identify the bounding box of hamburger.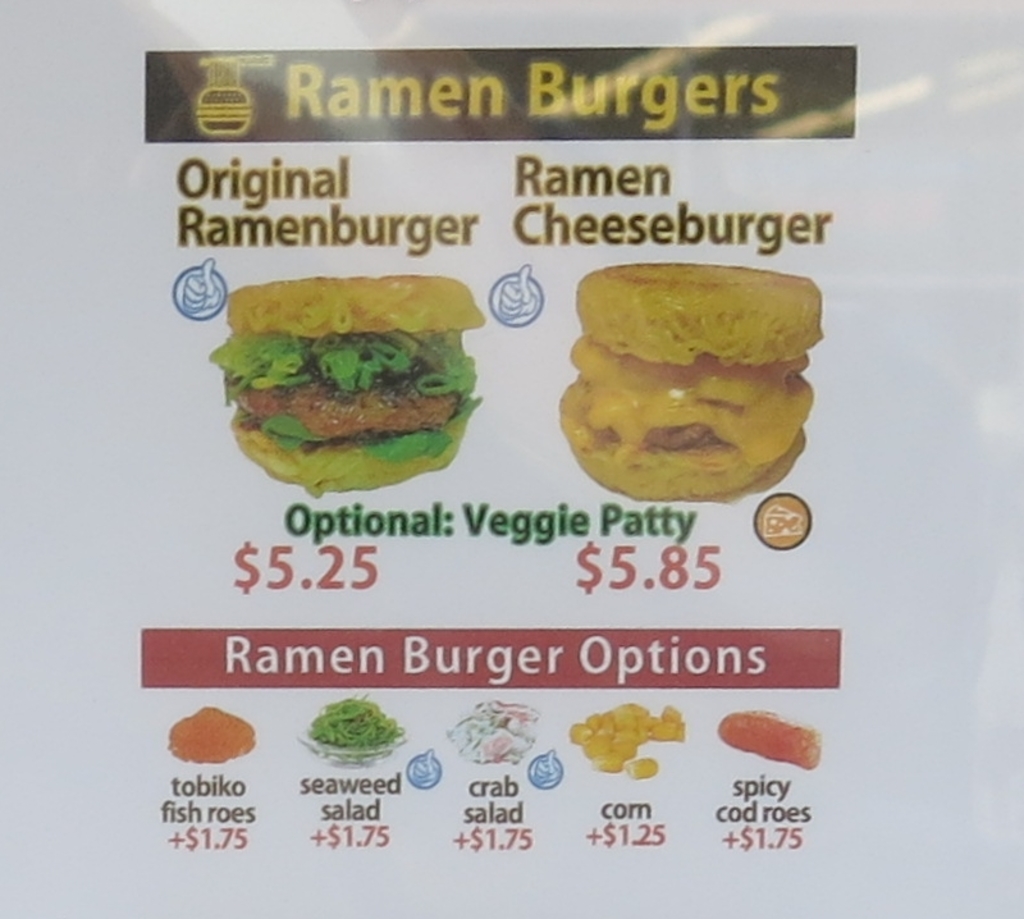
bbox=(558, 266, 826, 509).
